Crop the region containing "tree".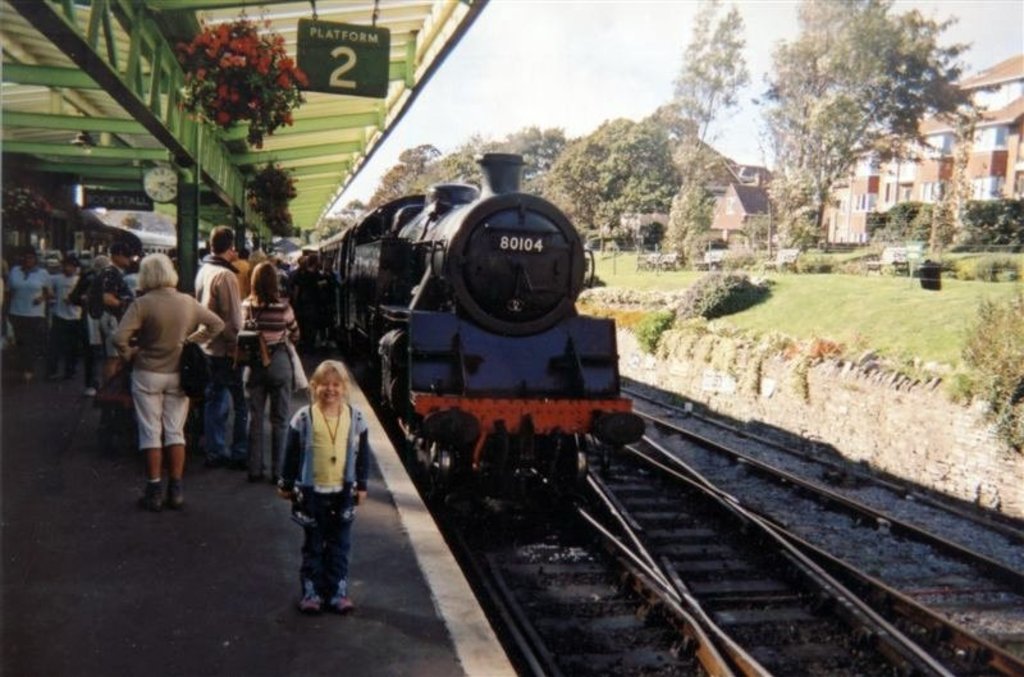
Crop region: 369:116:573:197.
